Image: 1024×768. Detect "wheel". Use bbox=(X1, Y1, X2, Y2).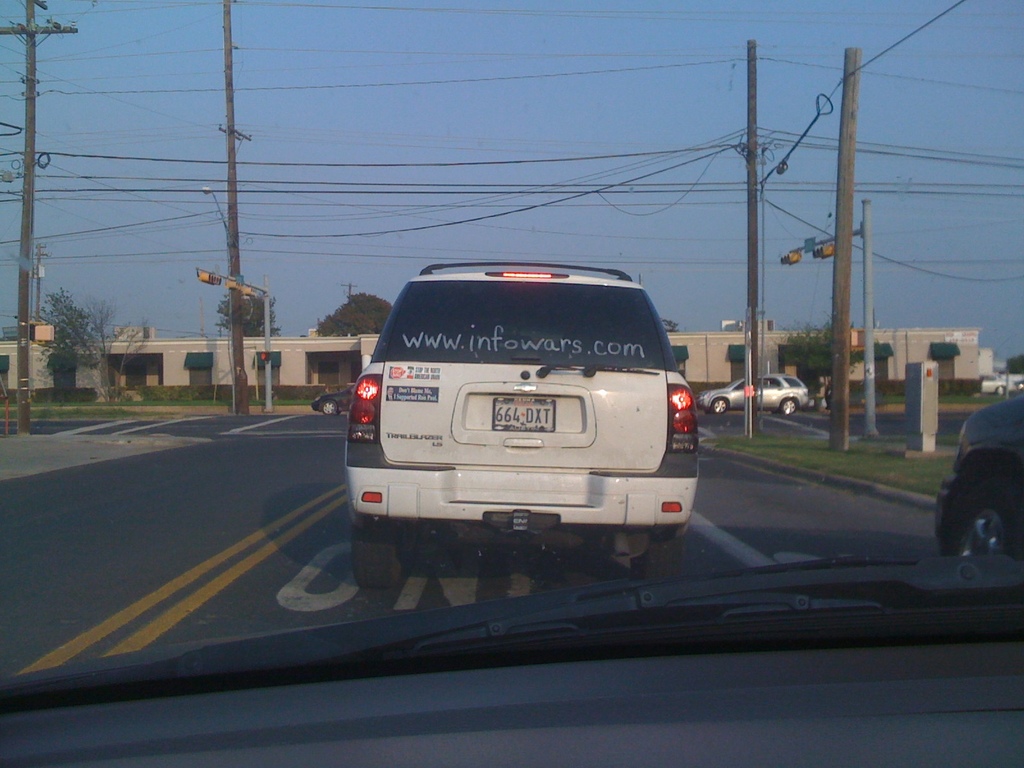
bbox=(321, 399, 335, 413).
